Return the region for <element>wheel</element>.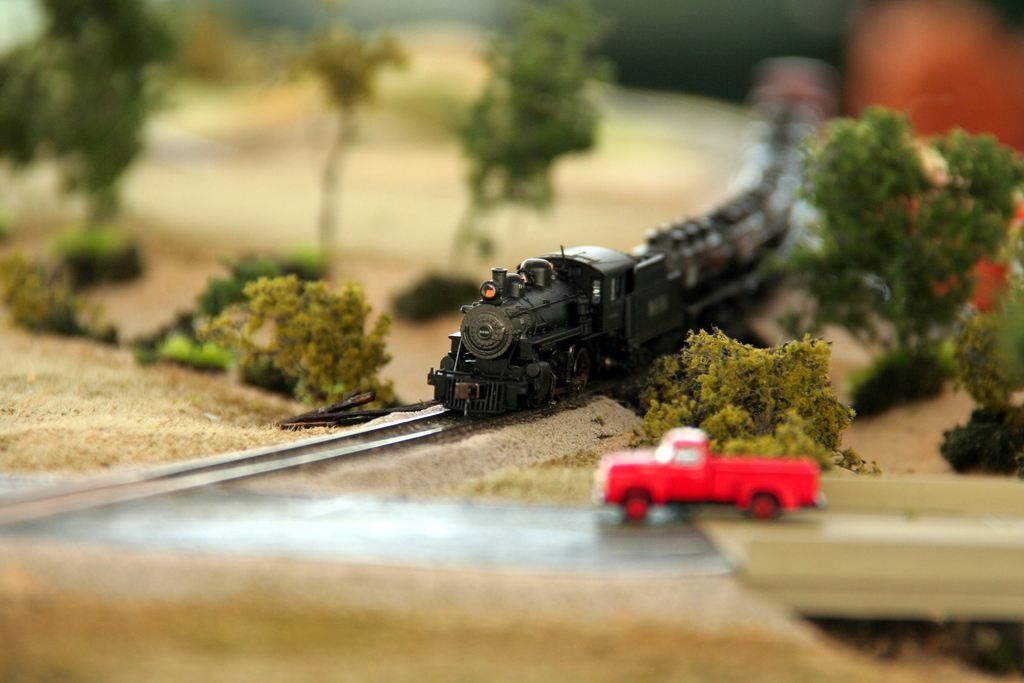
[left=619, top=490, right=648, bottom=527].
